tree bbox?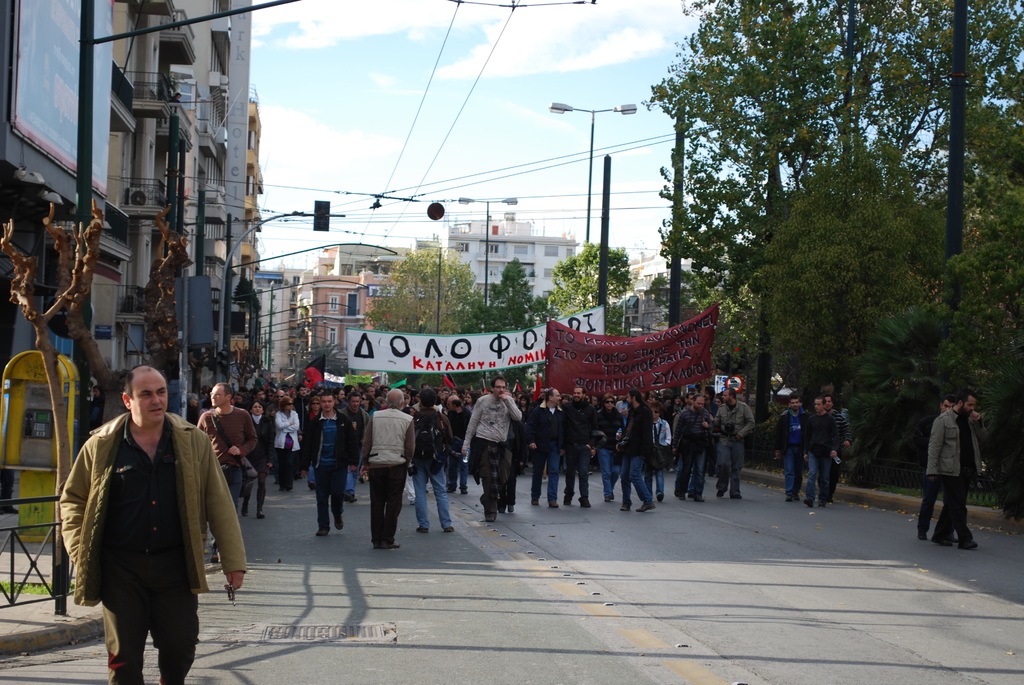
detection(36, 195, 184, 422)
